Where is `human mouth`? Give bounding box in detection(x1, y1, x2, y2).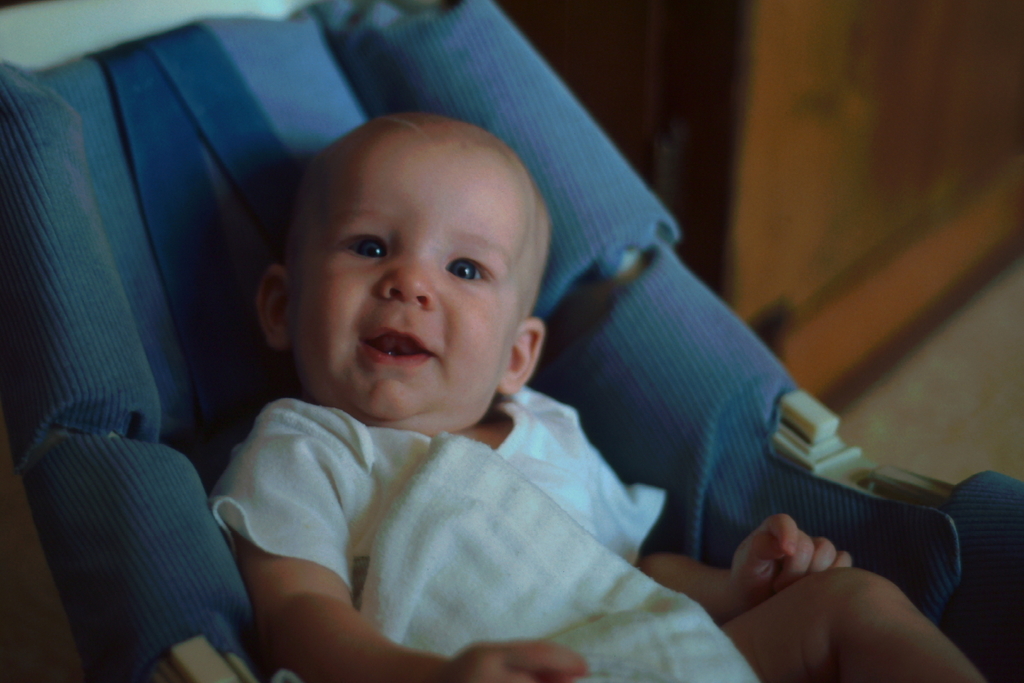
detection(358, 328, 435, 370).
